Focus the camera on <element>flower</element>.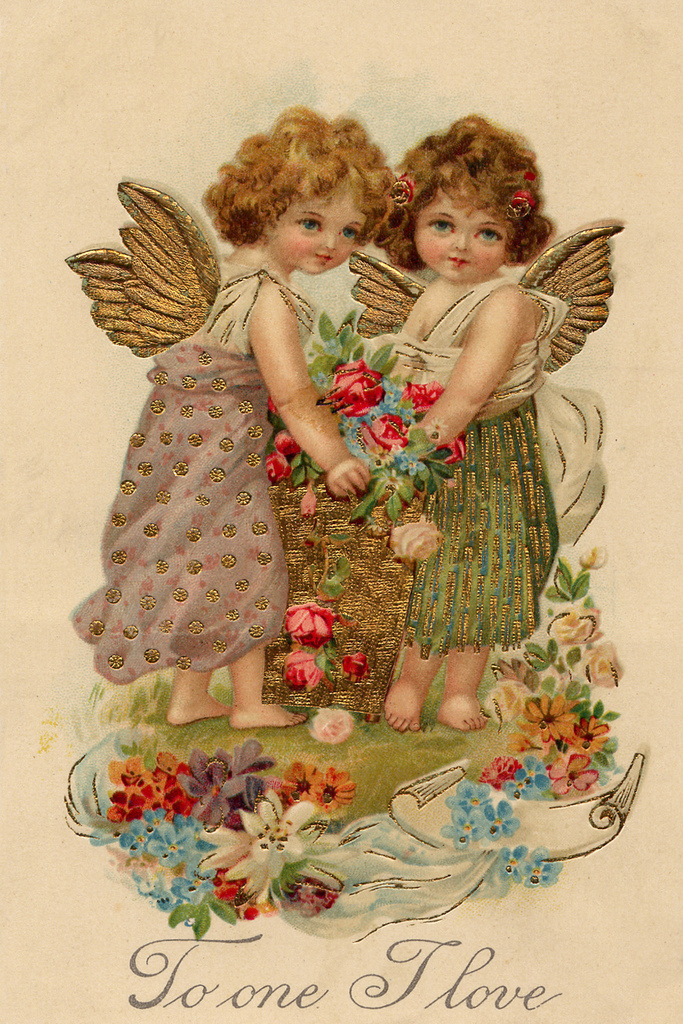
Focus region: [left=545, top=605, right=600, bottom=650].
